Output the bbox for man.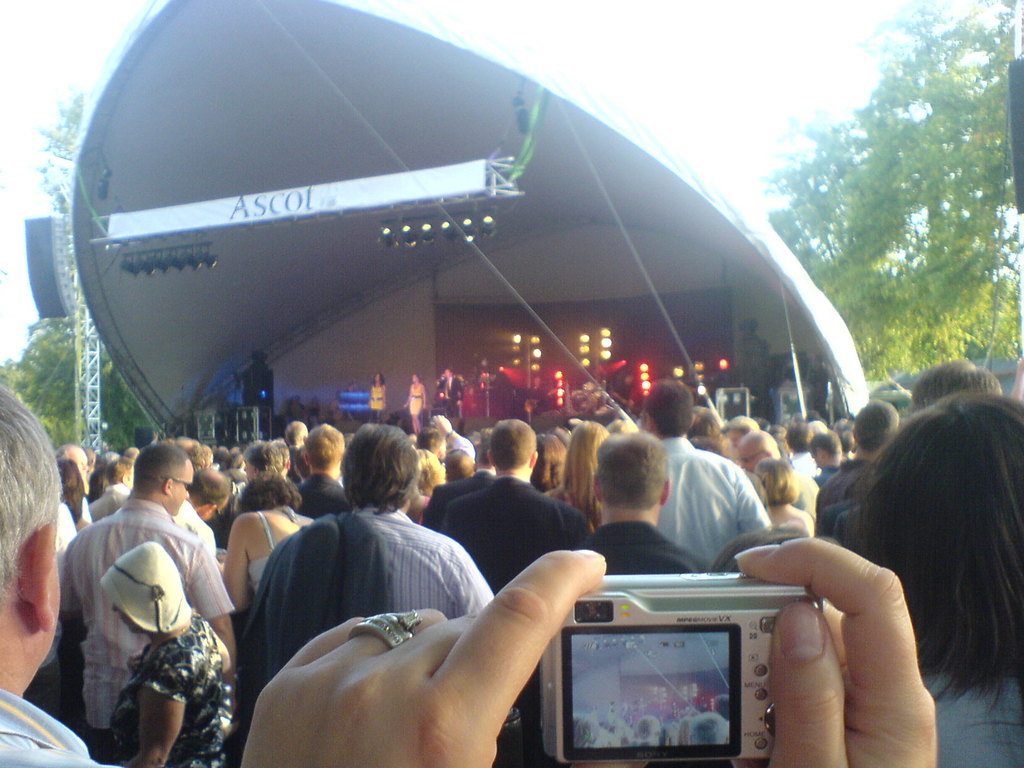
778,416,827,484.
